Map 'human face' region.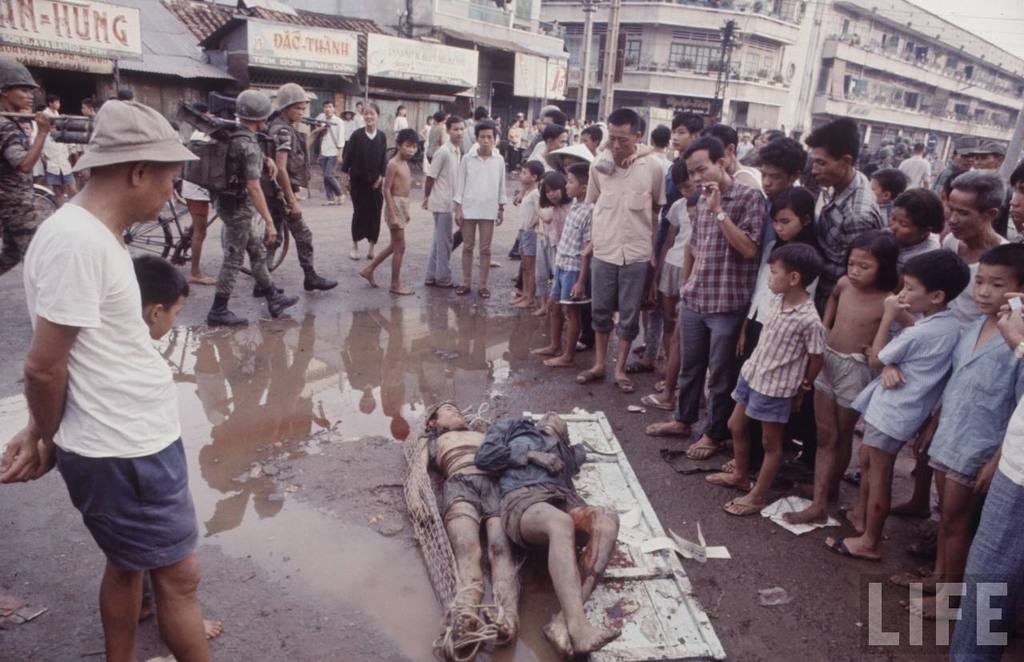
Mapped to [x1=564, y1=172, x2=586, y2=195].
